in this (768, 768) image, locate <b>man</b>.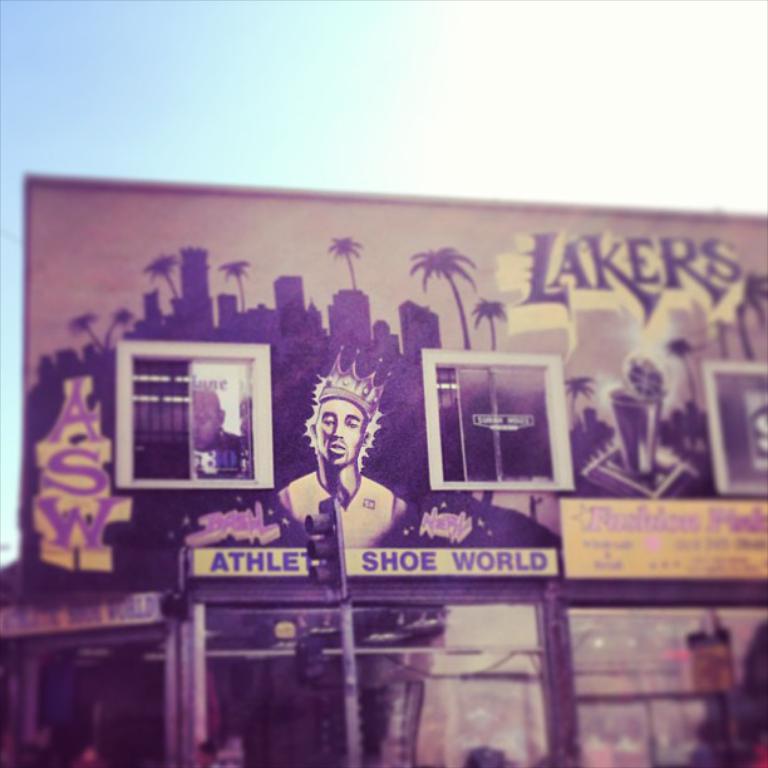
Bounding box: bbox=[277, 348, 410, 551].
